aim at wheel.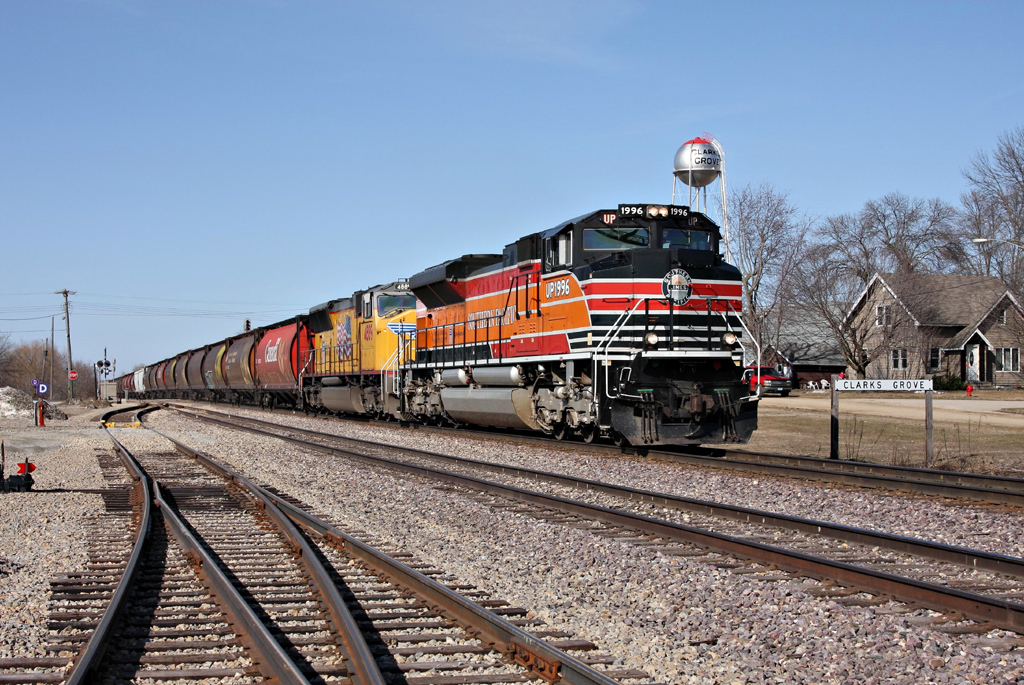
Aimed at bbox=(430, 416, 444, 428).
